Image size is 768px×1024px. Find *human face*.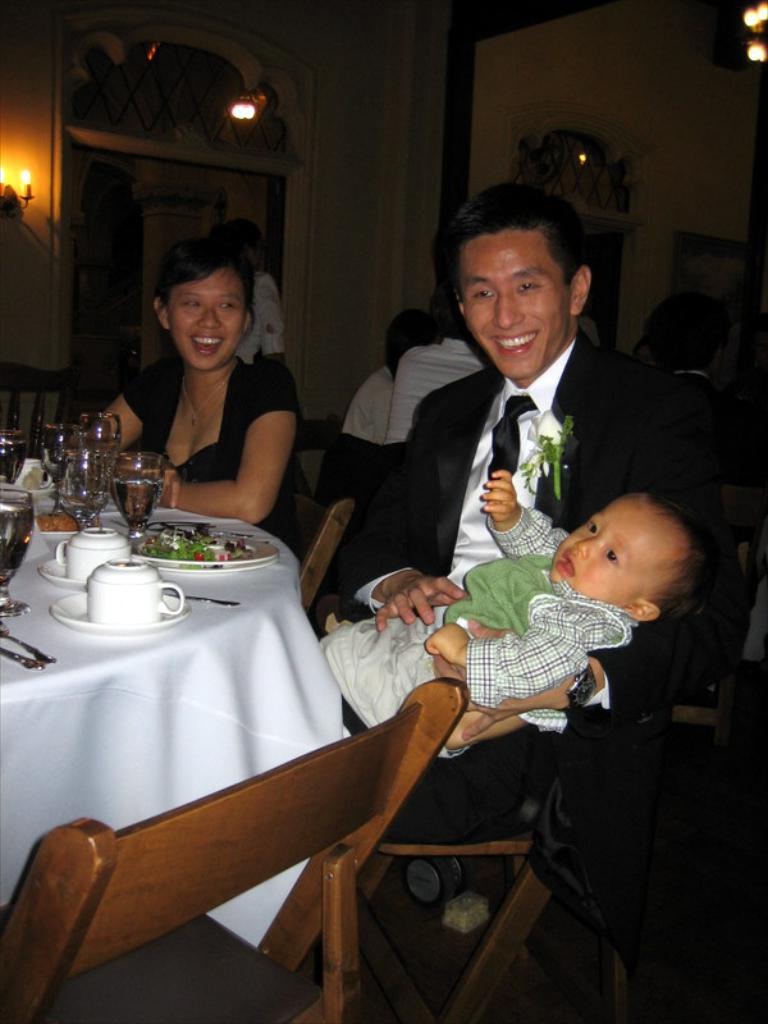
box(550, 490, 681, 604).
